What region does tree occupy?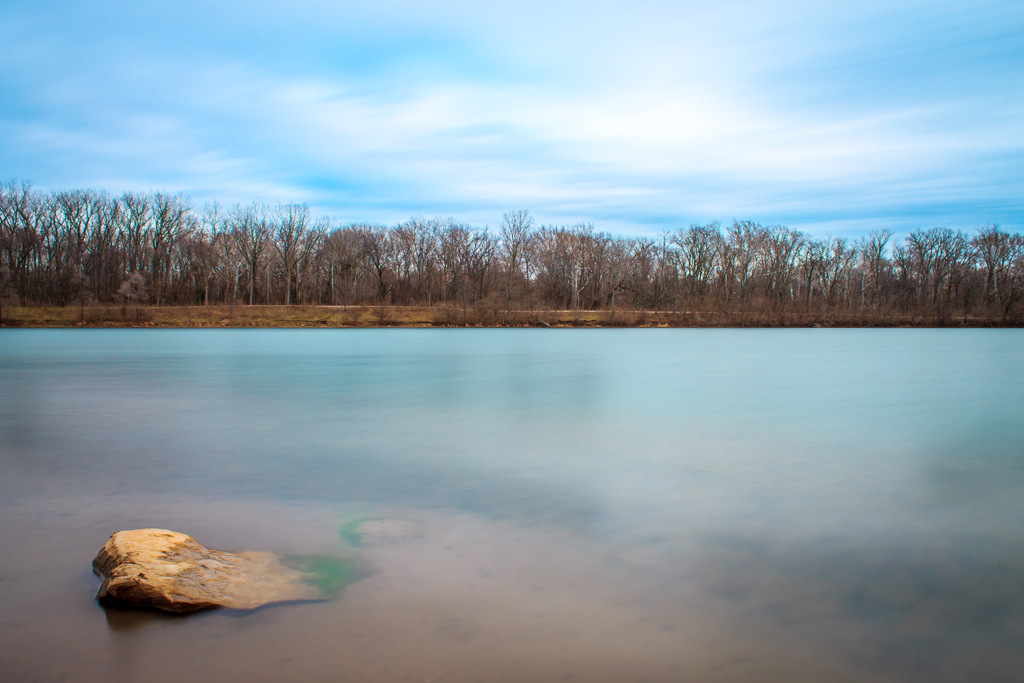
[left=896, top=224, right=970, bottom=320].
